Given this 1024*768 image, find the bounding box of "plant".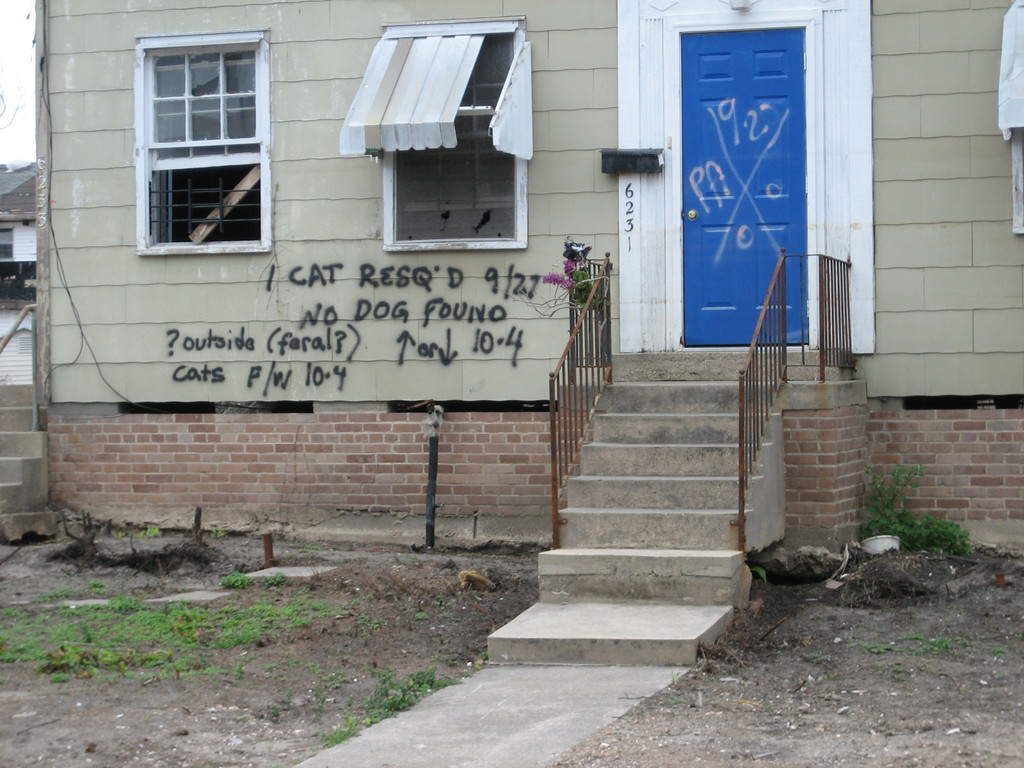
bbox=(86, 579, 108, 591).
